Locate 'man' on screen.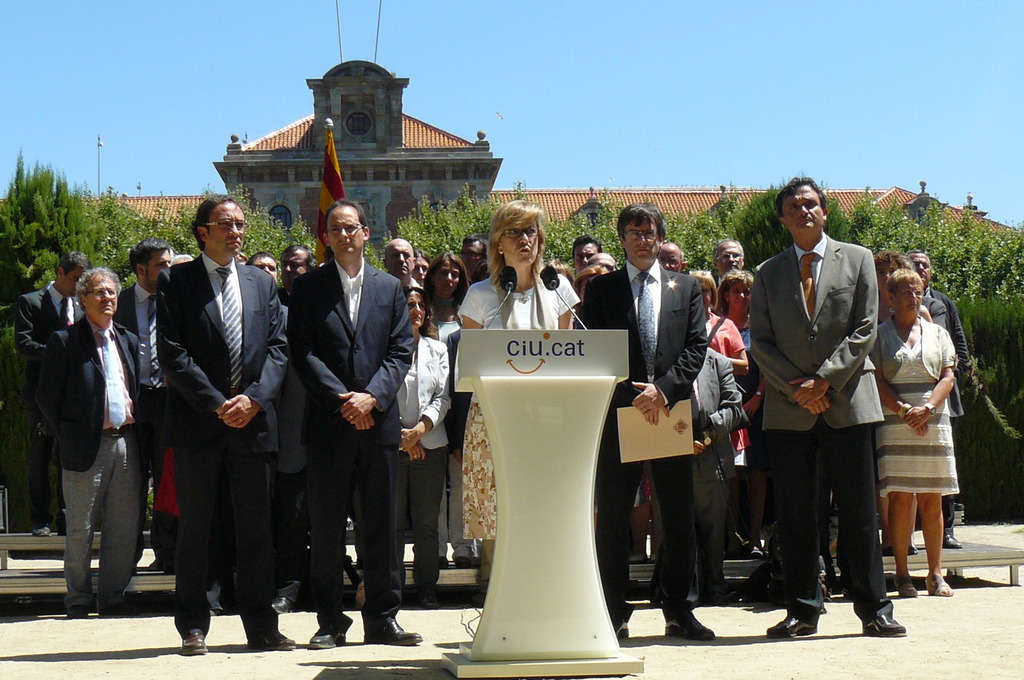
On screen at 280/245/324/295.
